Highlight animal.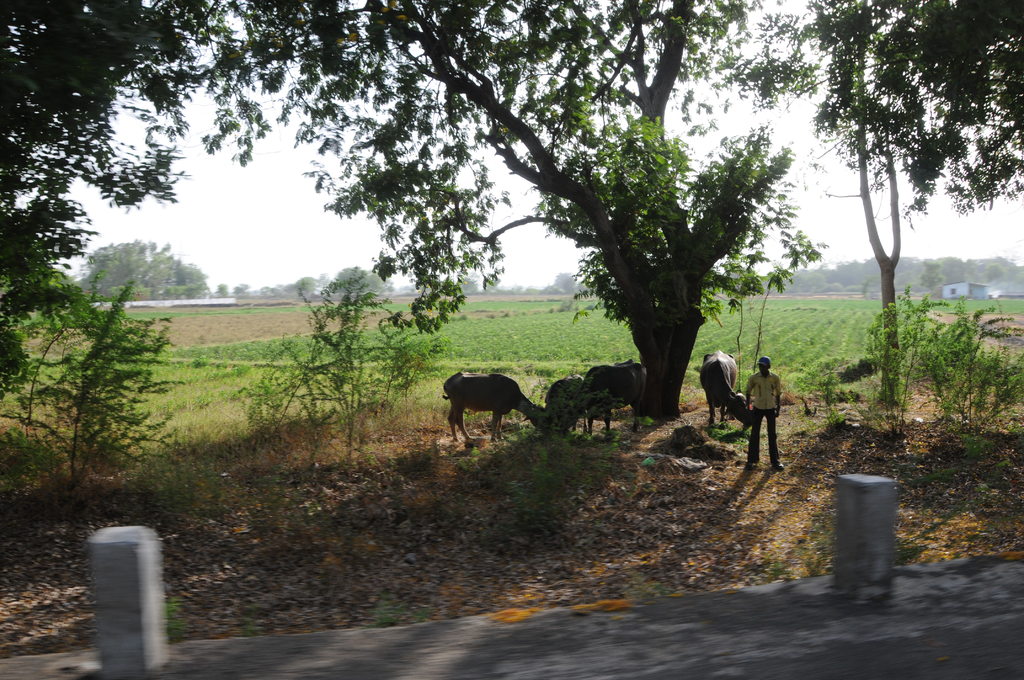
Highlighted region: <box>541,375,582,434</box>.
